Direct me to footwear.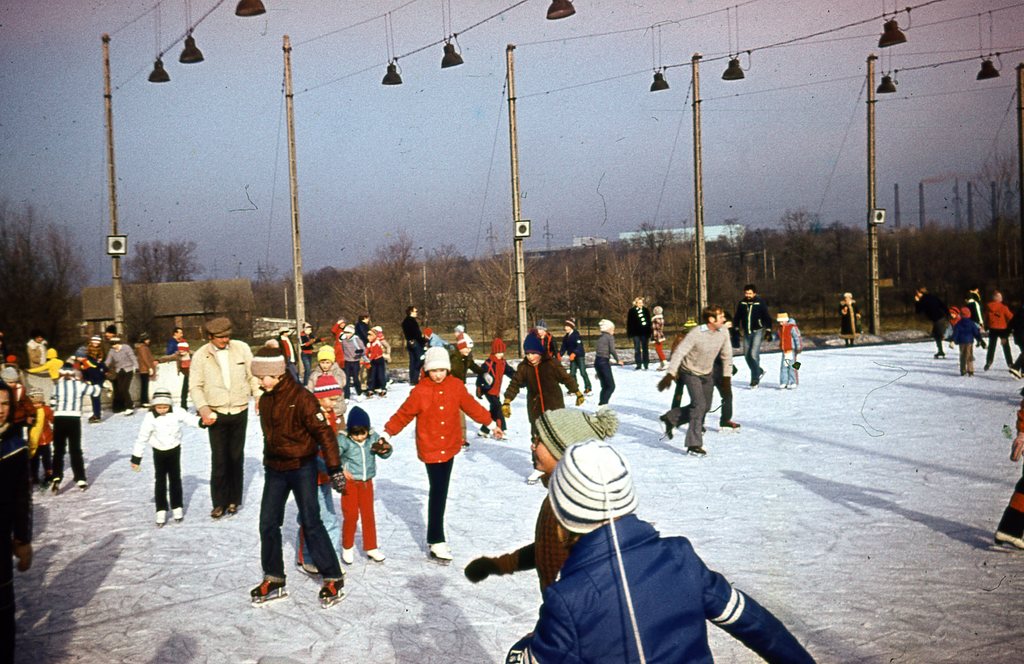
Direction: {"left": 380, "top": 386, "right": 385, "bottom": 398}.
